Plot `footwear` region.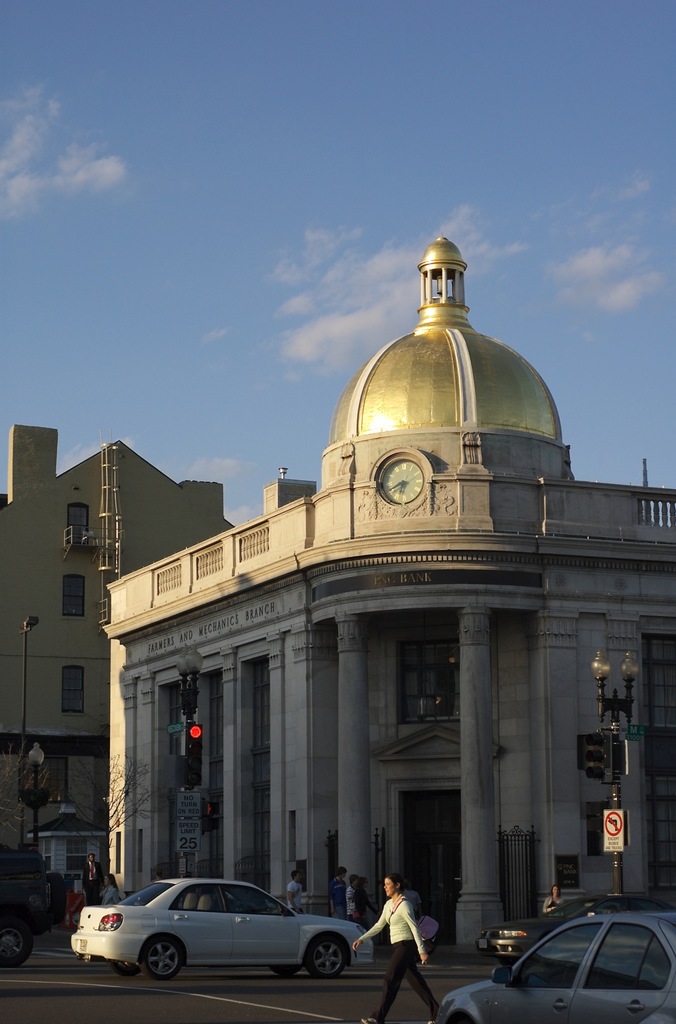
Plotted at BBox(364, 1020, 380, 1023).
